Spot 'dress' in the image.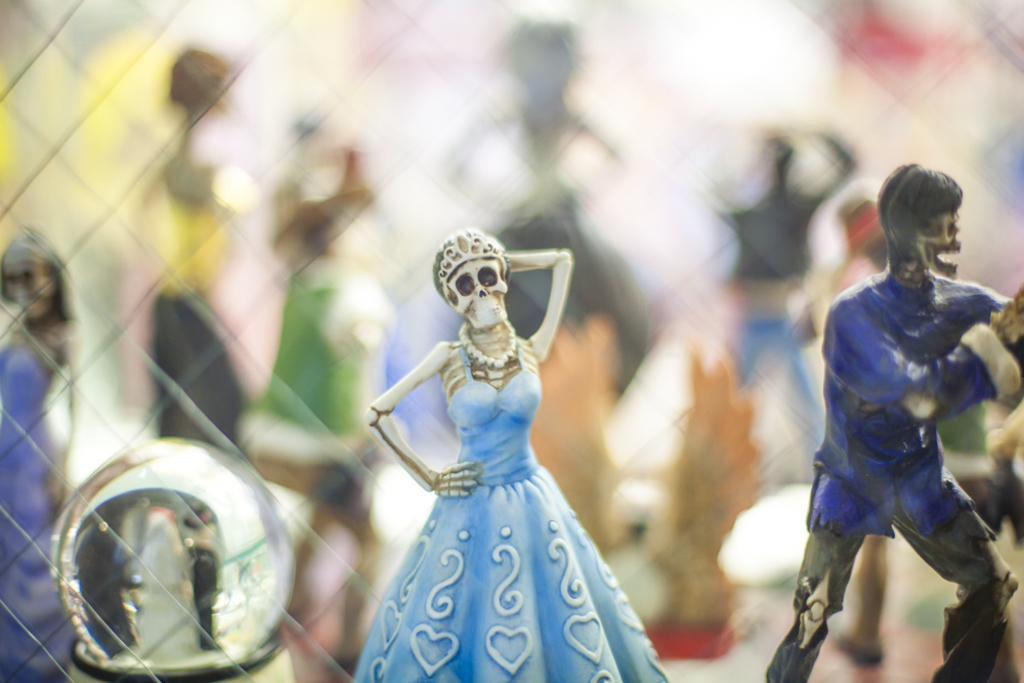
'dress' found at (left=351, top=341, right=671, bottom=682).
